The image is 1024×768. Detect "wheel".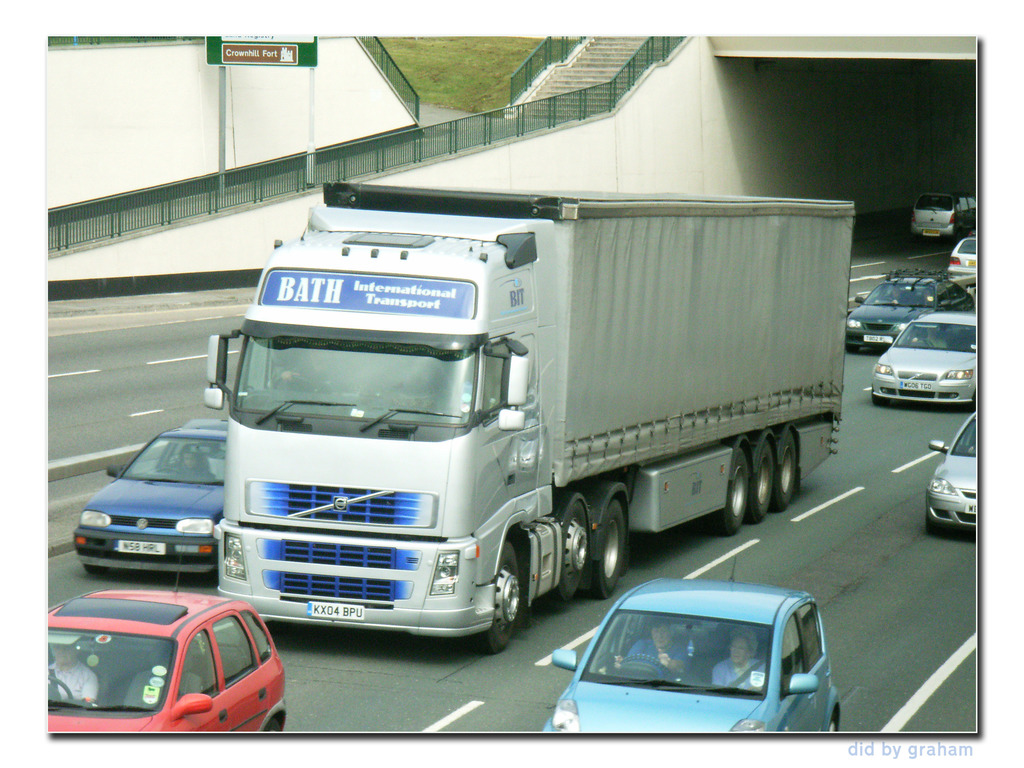
Detection: region(51, 678, 74, 705).
